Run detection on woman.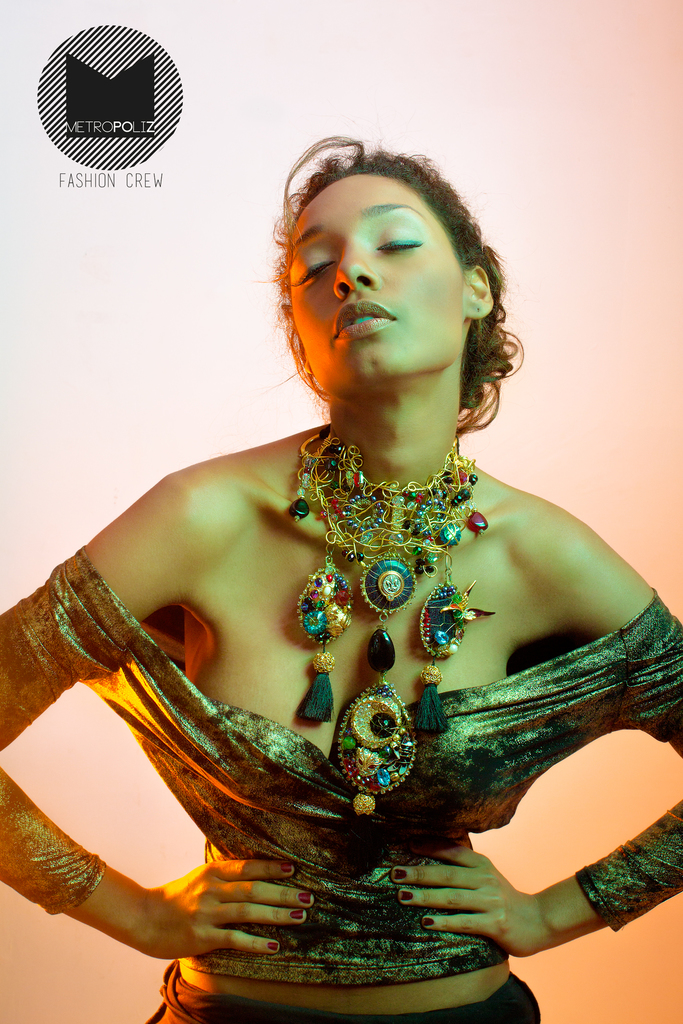
Result: bbox=[24, 113, 659, 971].
